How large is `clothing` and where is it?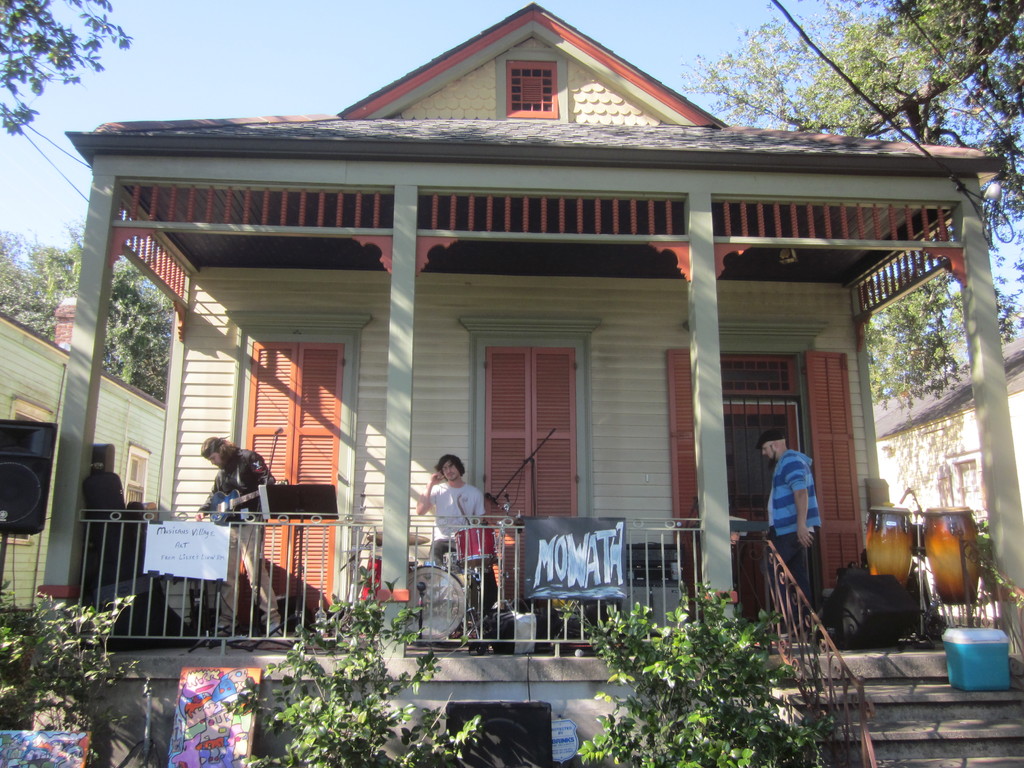
Bounding box: (left=197, top=444, right=274, bottom=515).
